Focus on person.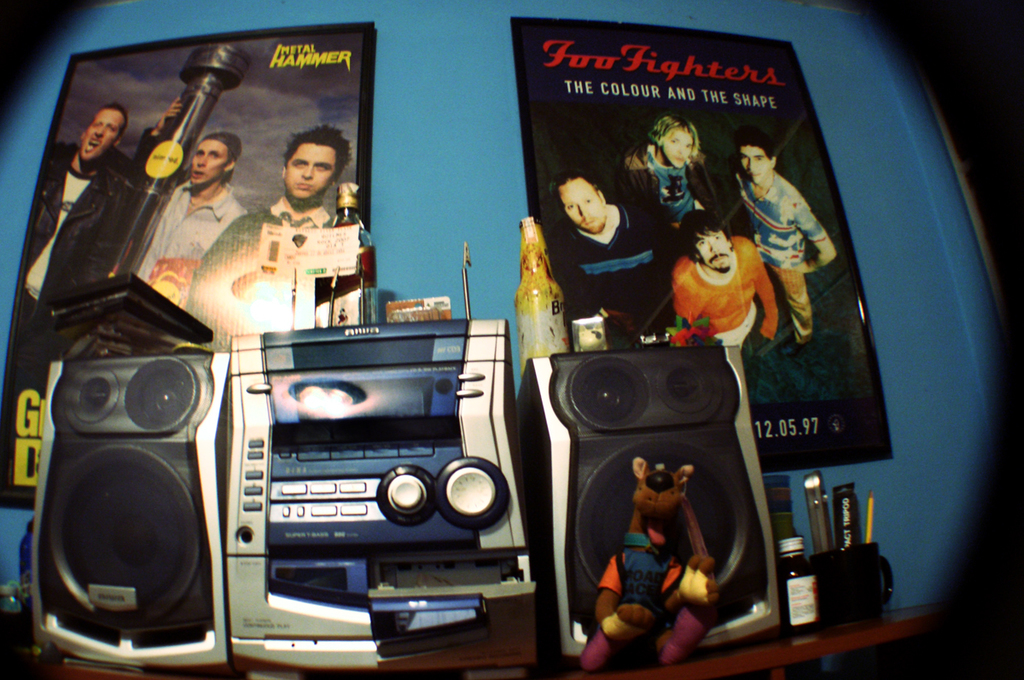
Focused at crop(543, 171, 689, 348).
